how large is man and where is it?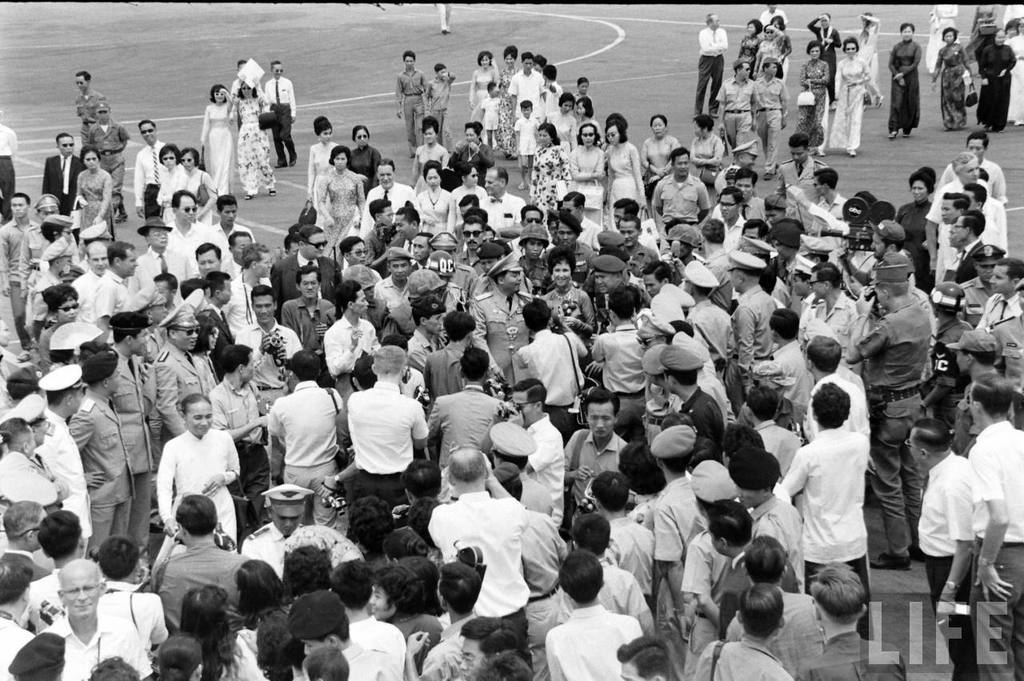
Bounding box: (218,224,249,281).
